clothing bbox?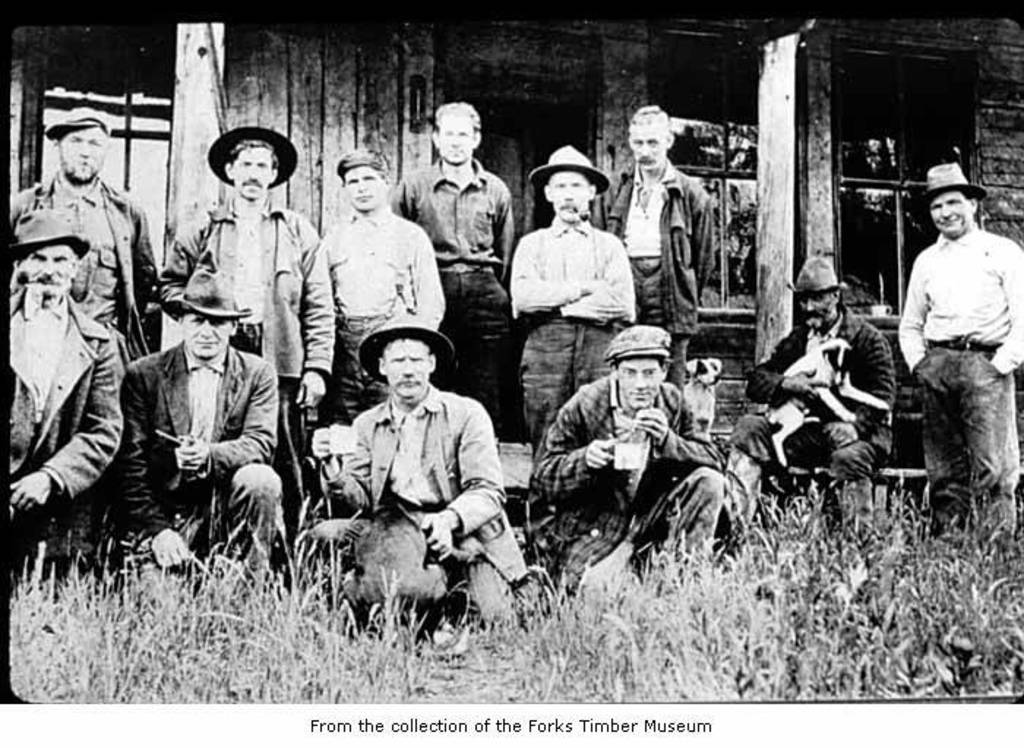
box(319, 375, 528, 632)
